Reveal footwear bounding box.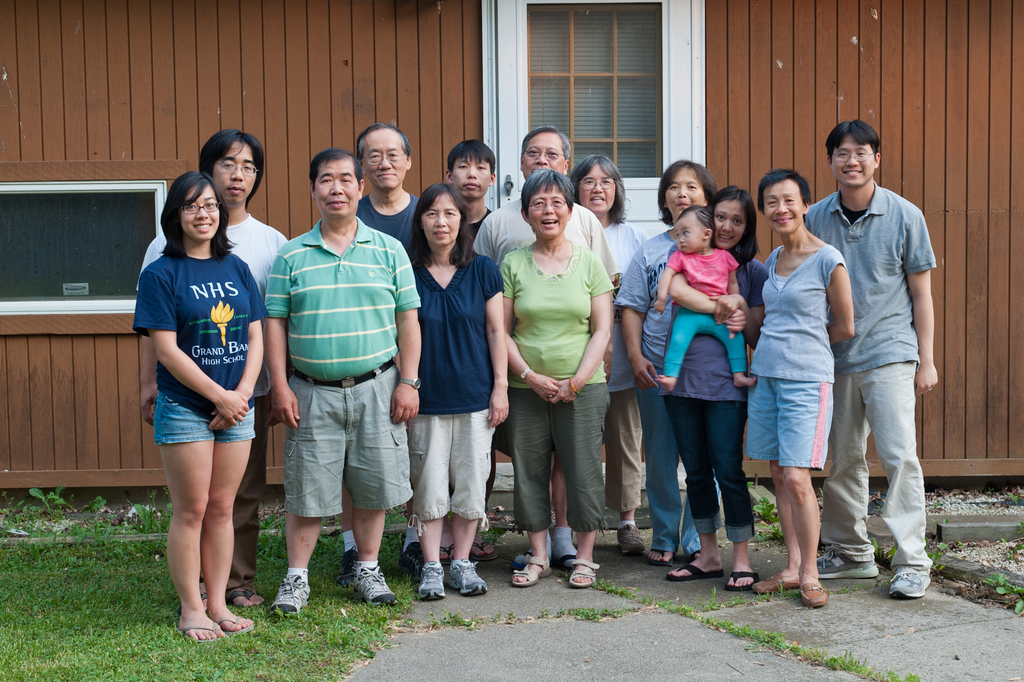
Revealed: 812, 553, 879, 579.
